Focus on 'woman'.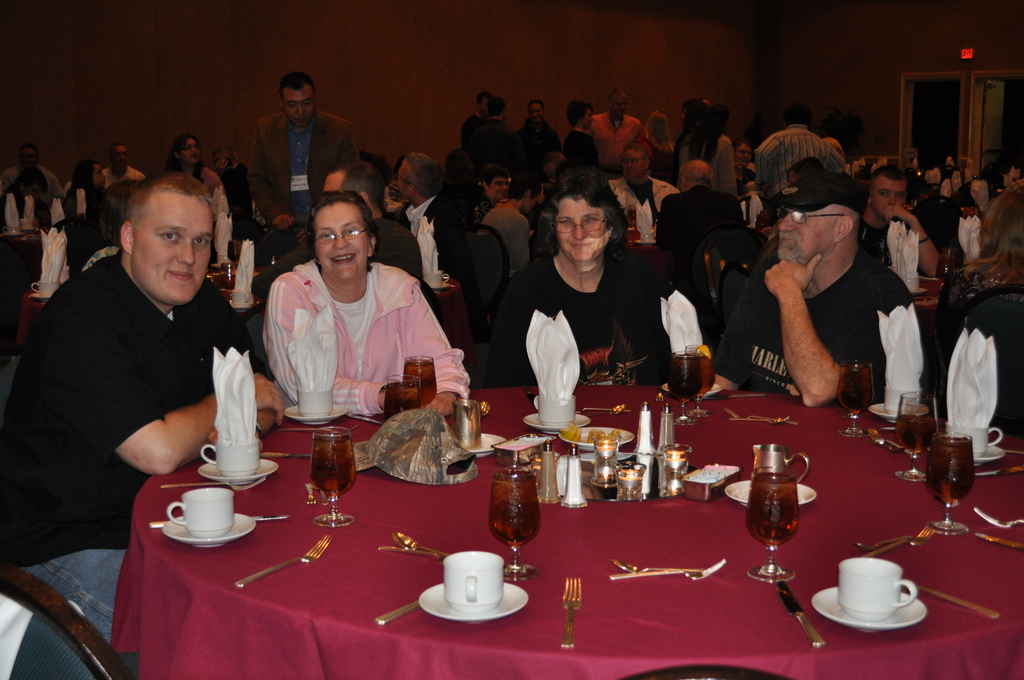
Focused at pyautogui.locateOnScreen(209, 148, 252, 241).
